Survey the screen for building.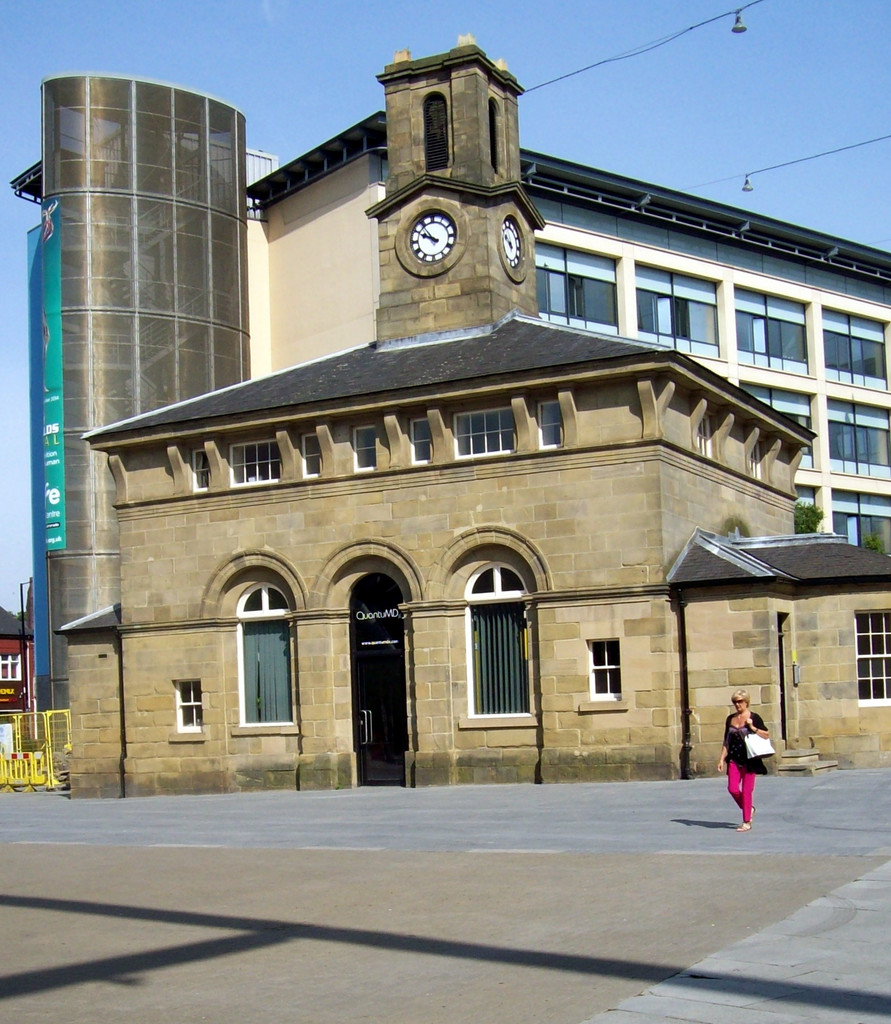
Survey found: locate(7, 29, 890, 801).
